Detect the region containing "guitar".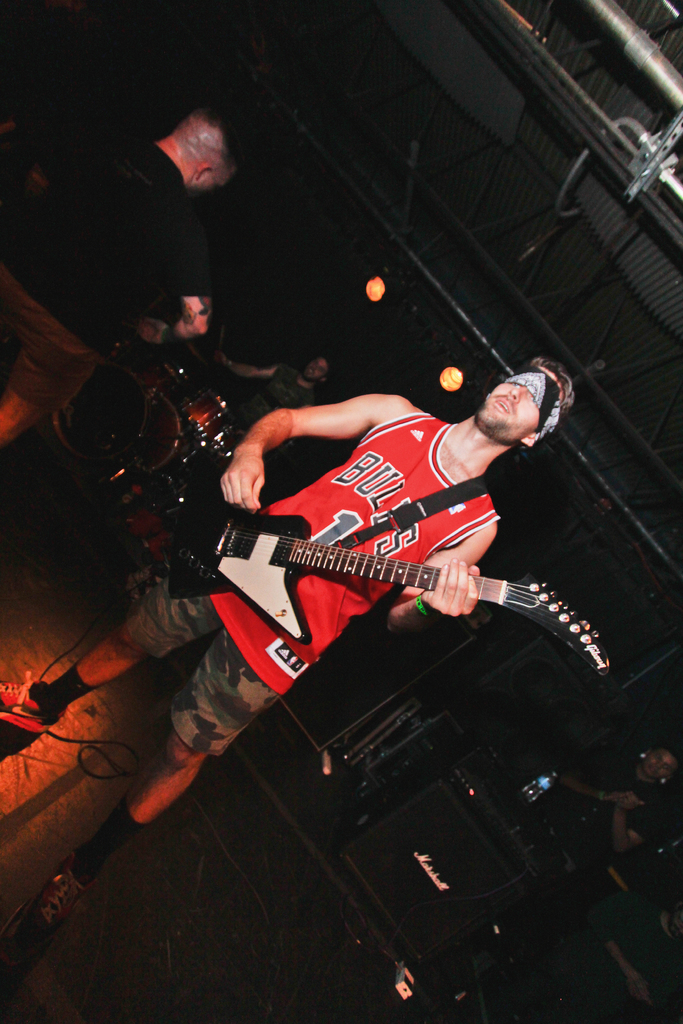
183 500 592 669.
